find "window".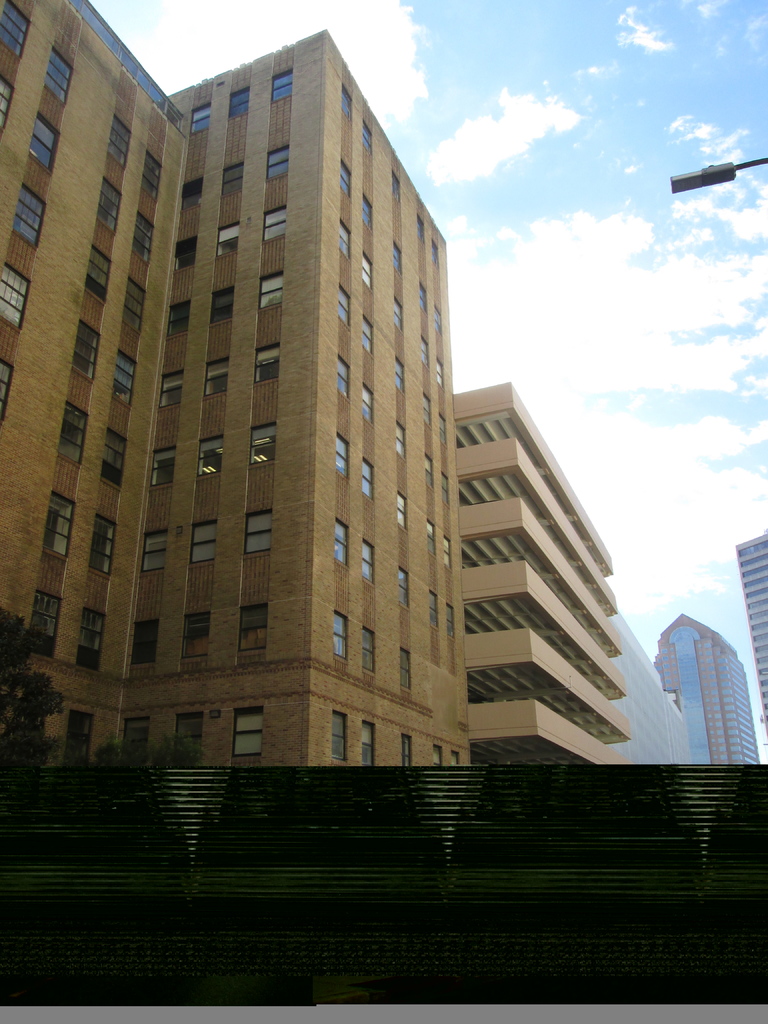
{"left": 417, "top": 344, "right": 429, "bottom": 366}.
